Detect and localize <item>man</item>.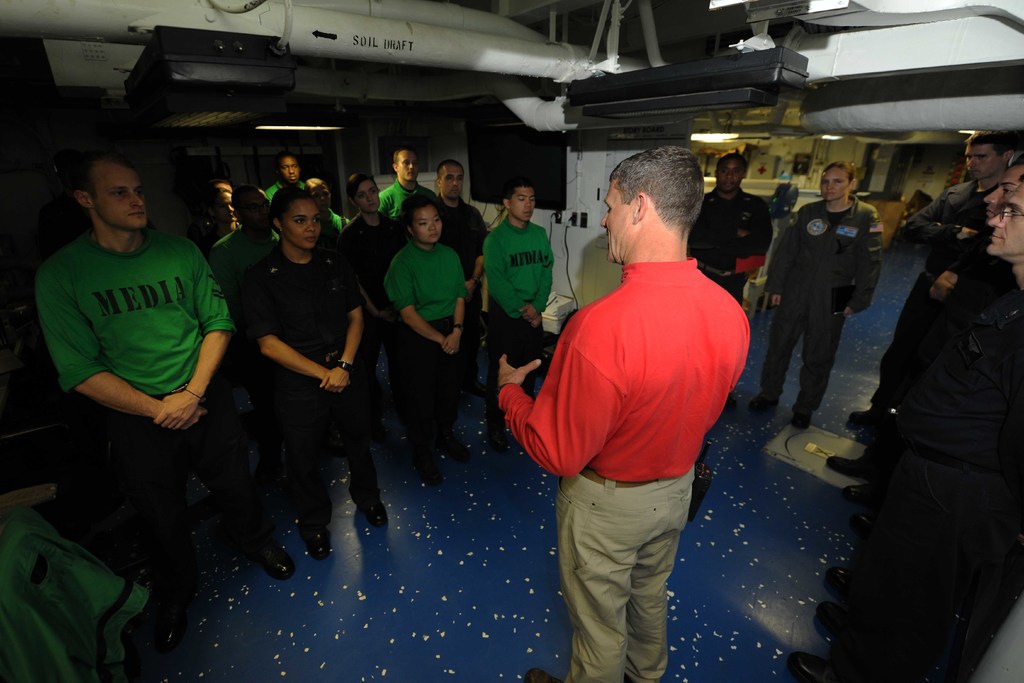
Localized at x1=379, y1=147, x2=434, y2=216.
